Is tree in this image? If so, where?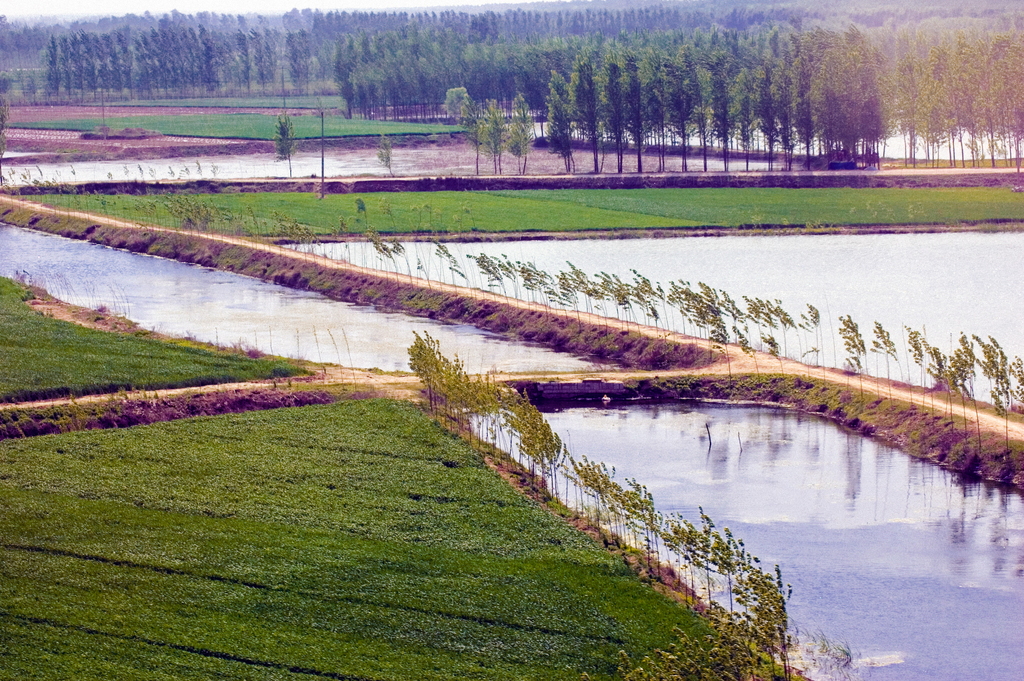
Yes, at detection(649, 43, 679, 164).
